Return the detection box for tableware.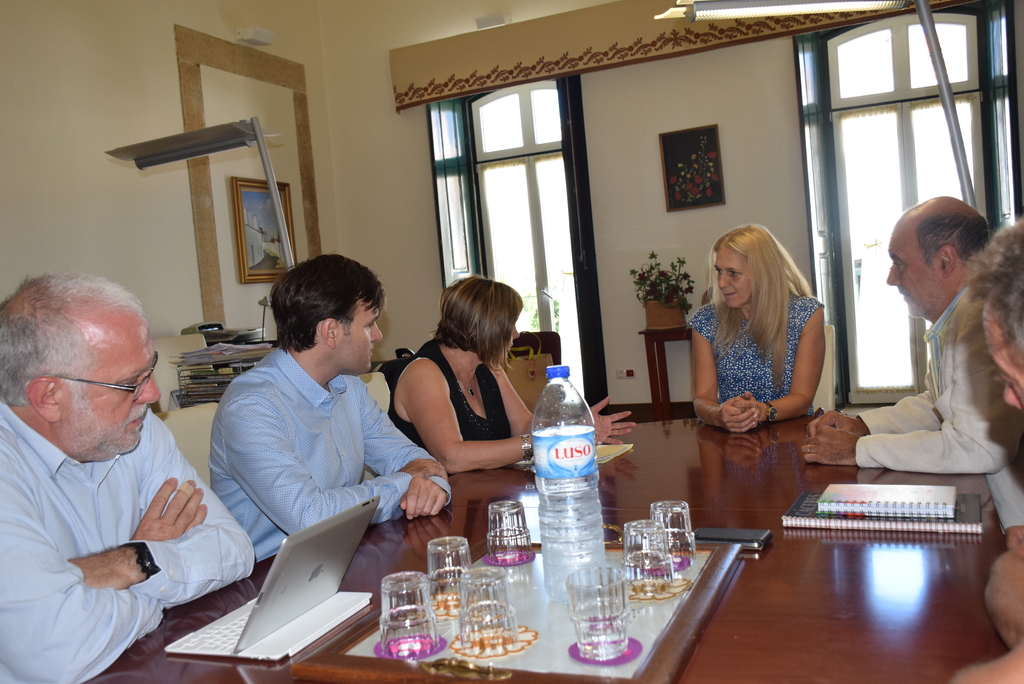
379:572:439:660.
